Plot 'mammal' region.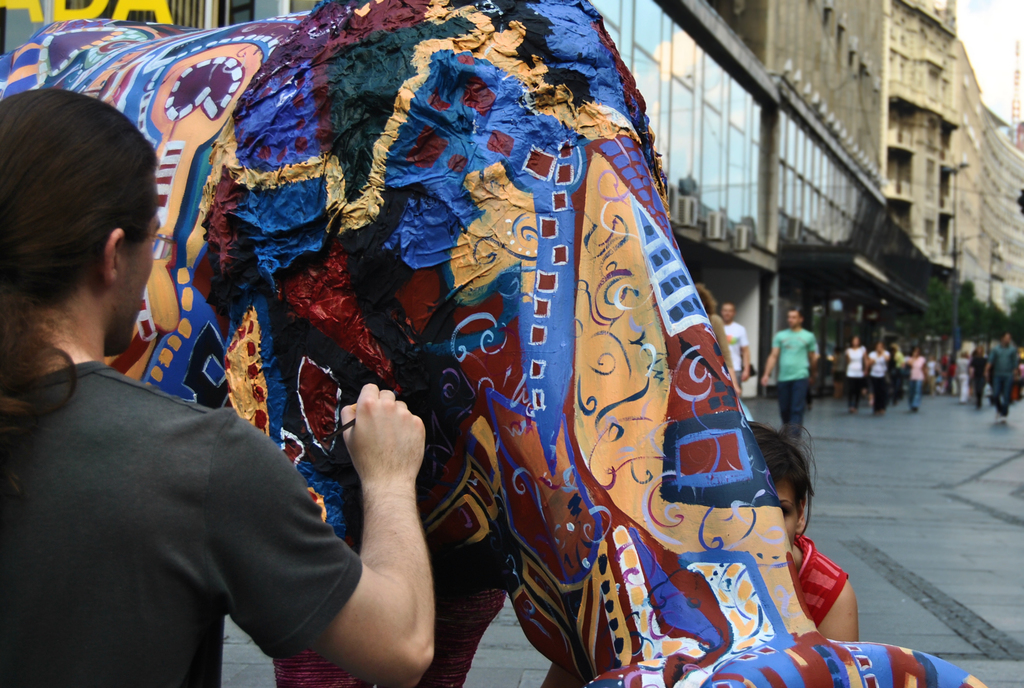
Plotted at 726 306 757 389.
